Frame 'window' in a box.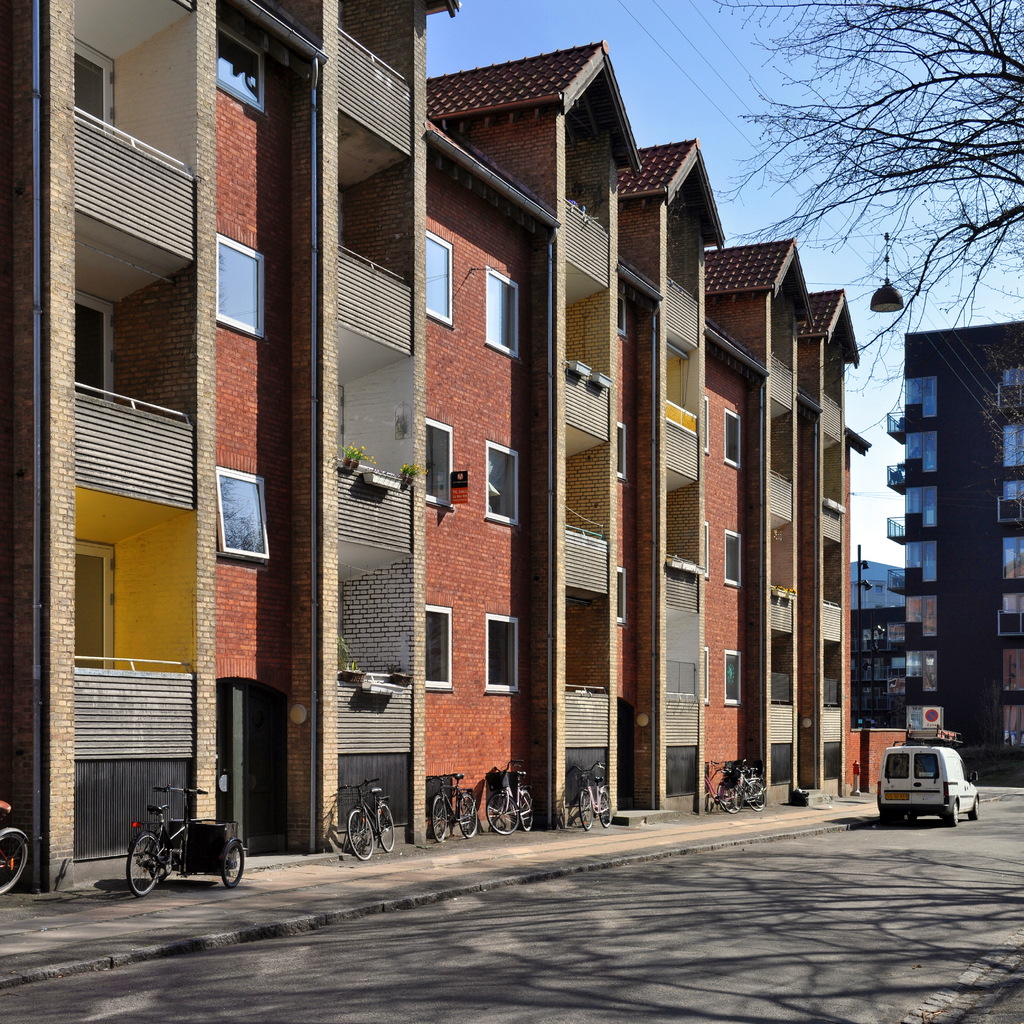
[485, 435, 521, 526].
